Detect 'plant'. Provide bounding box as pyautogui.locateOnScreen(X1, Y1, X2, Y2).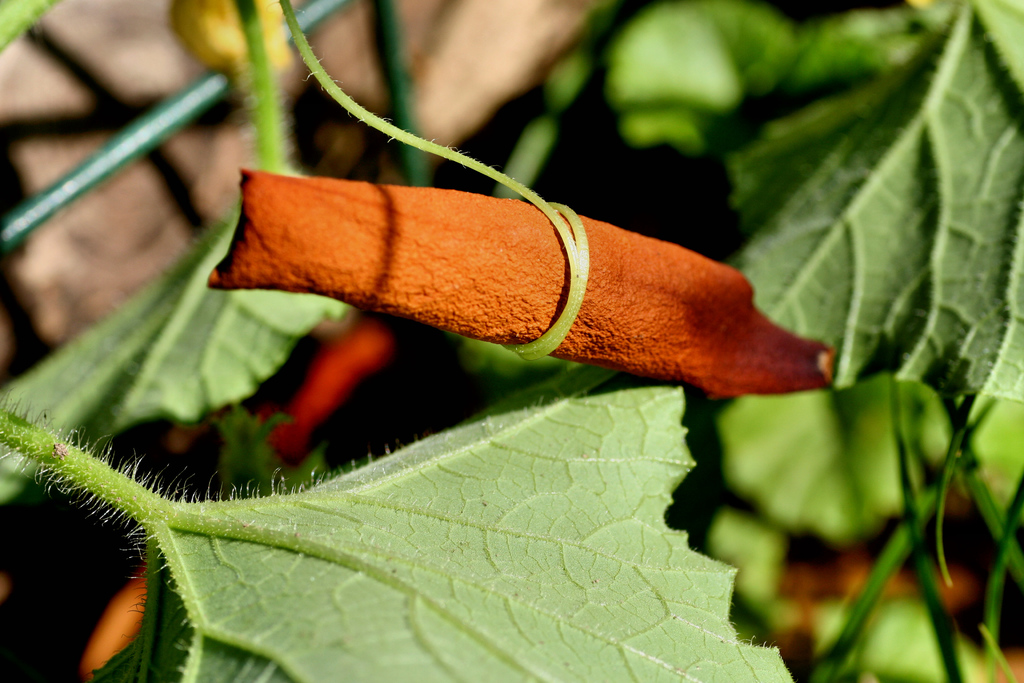
pyautogui.locateOnScreen(0, 0, 1023, 682).
